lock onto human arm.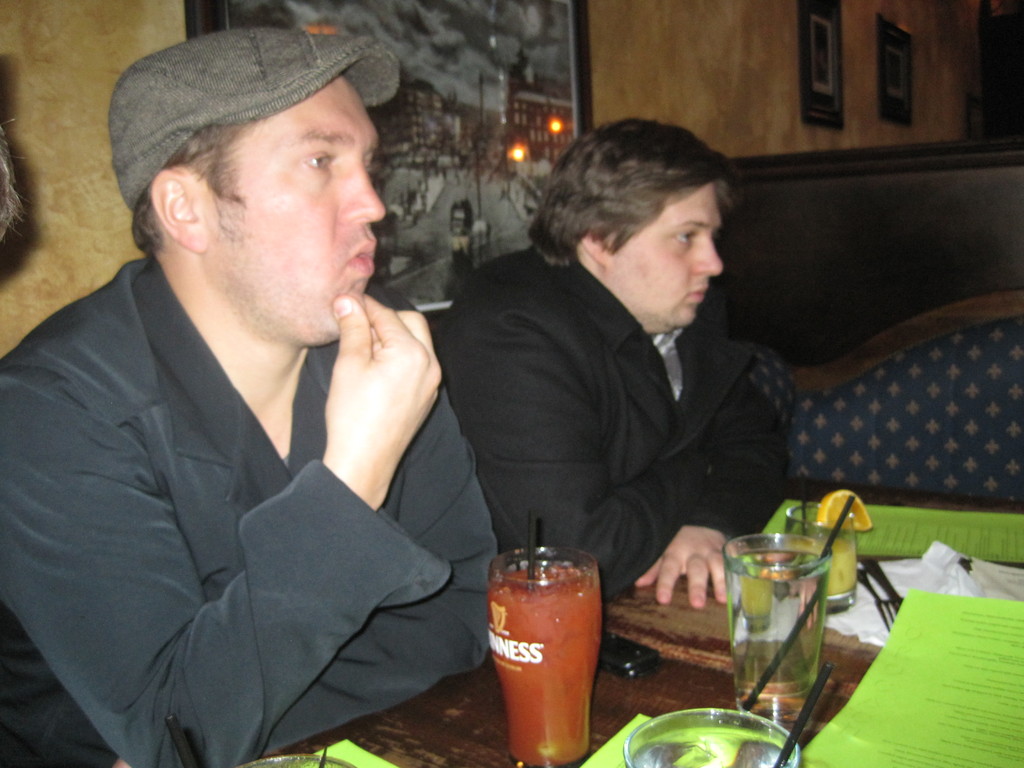
Locked: 449, 283, 721, 611.
